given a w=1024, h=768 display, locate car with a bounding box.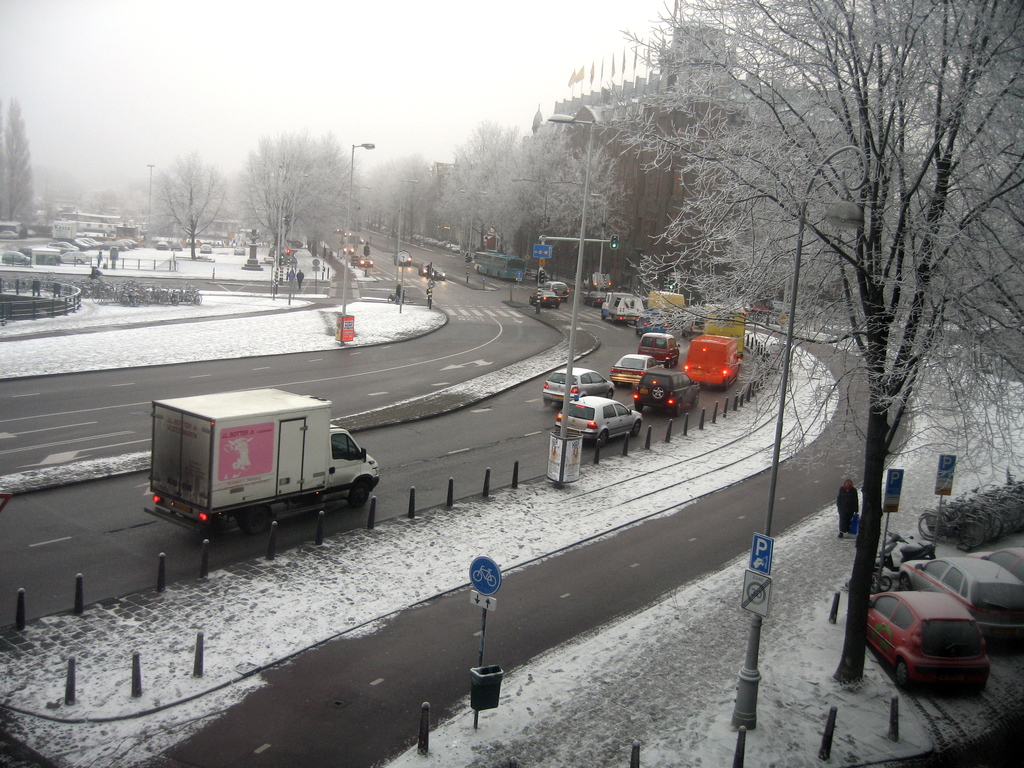
Located: Rect(111, 244, 127, 253).
